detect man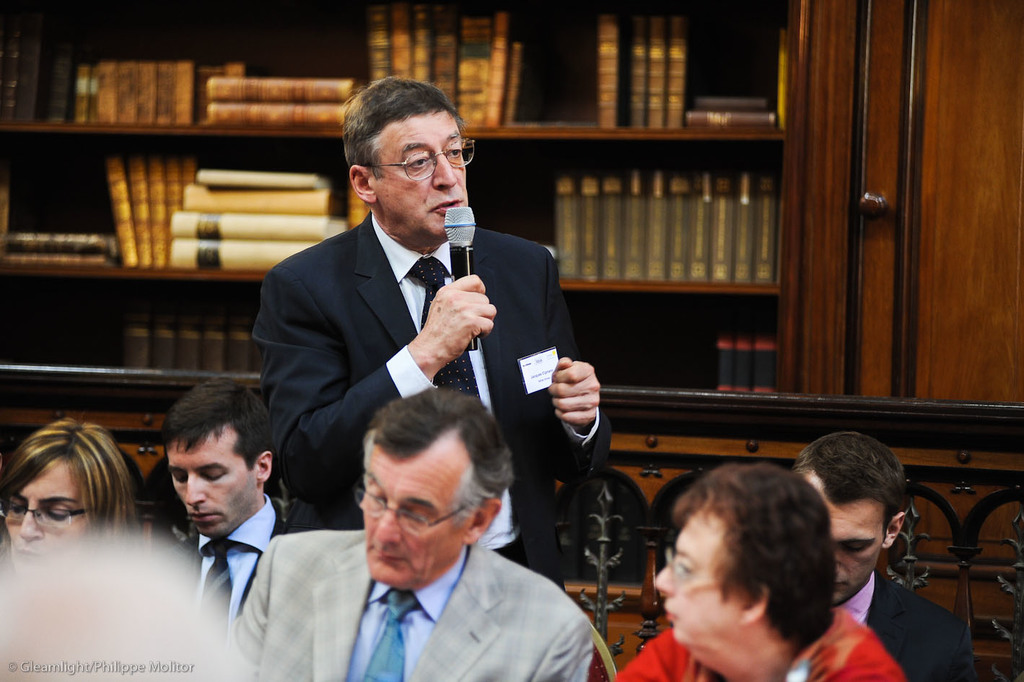
(793, 430, 976, 681)
